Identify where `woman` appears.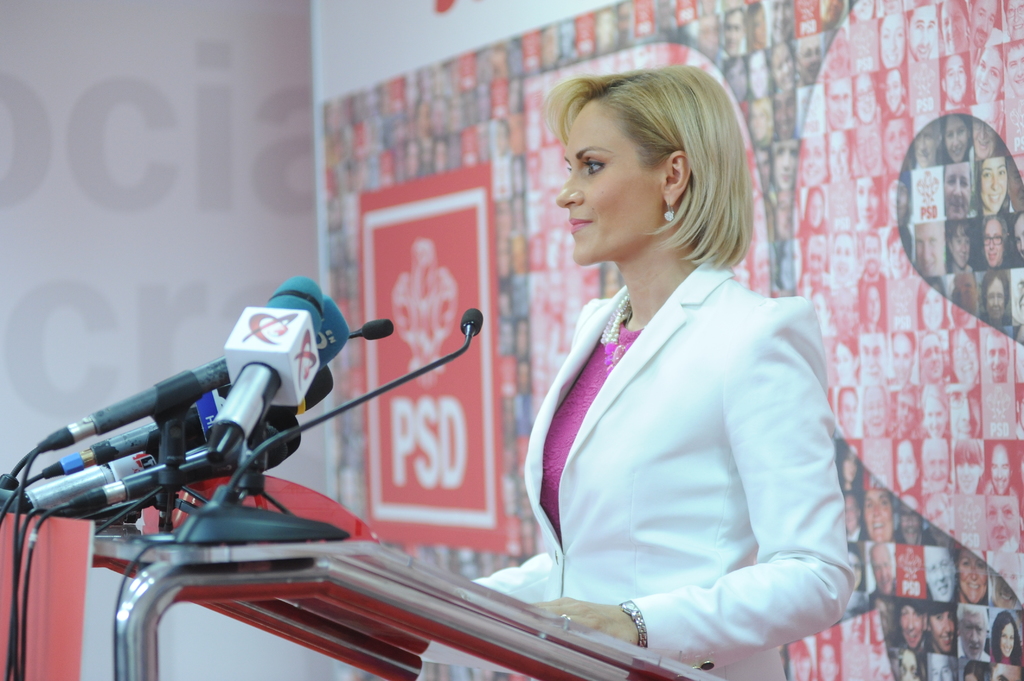
Appears at Rect(829, 333, 861, 389).
